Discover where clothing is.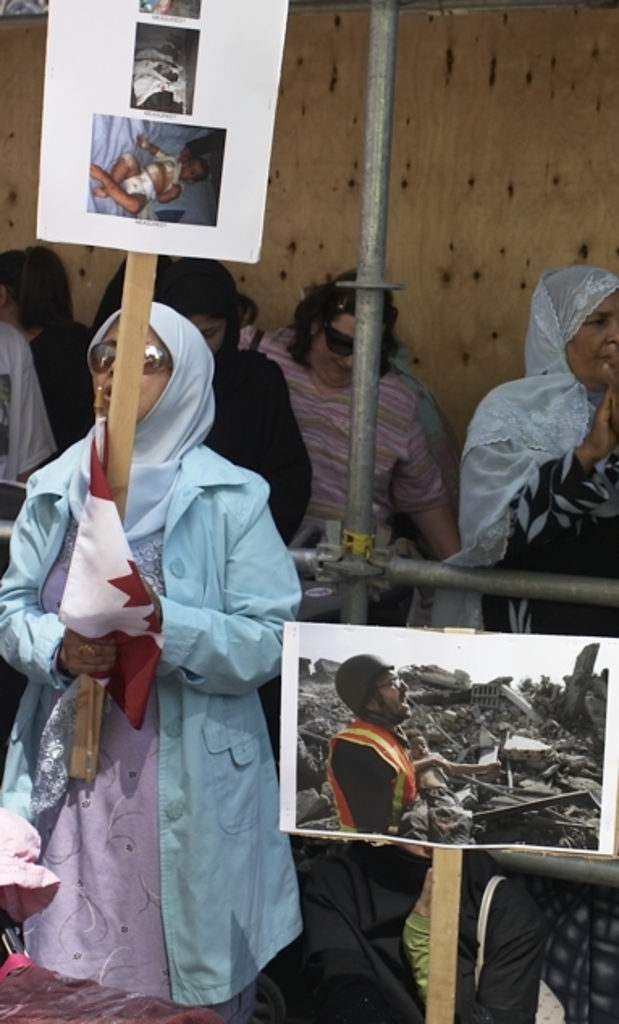
Discovered at {"x1": 247, "y1": 312, "x2": 446, "y2": 565}.
